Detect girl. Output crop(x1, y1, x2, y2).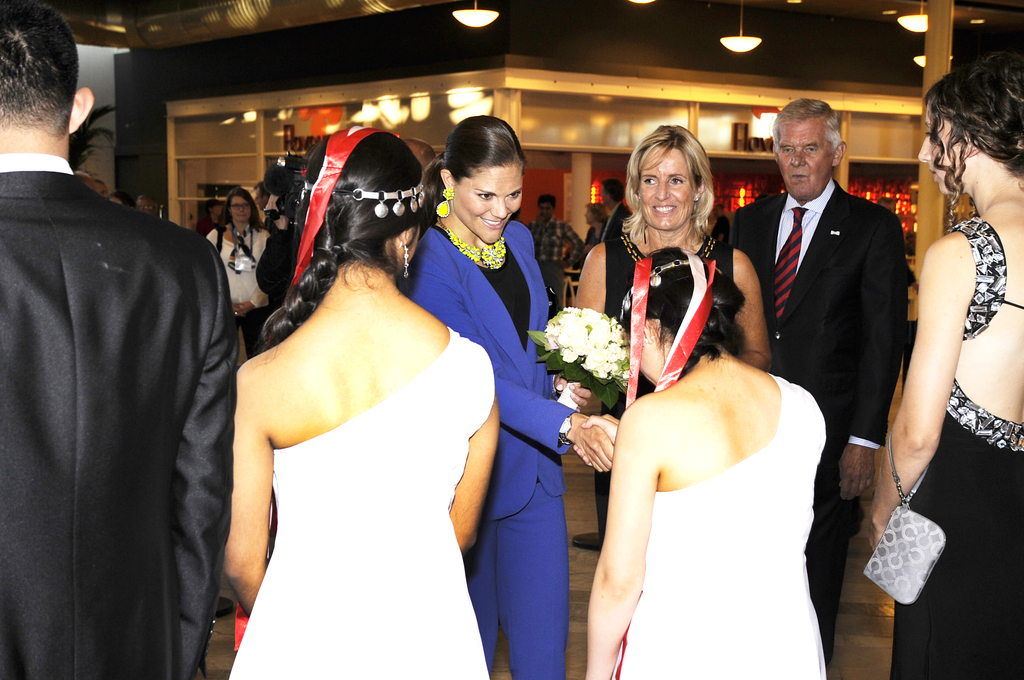
crop(410, 115, 612, 679).
